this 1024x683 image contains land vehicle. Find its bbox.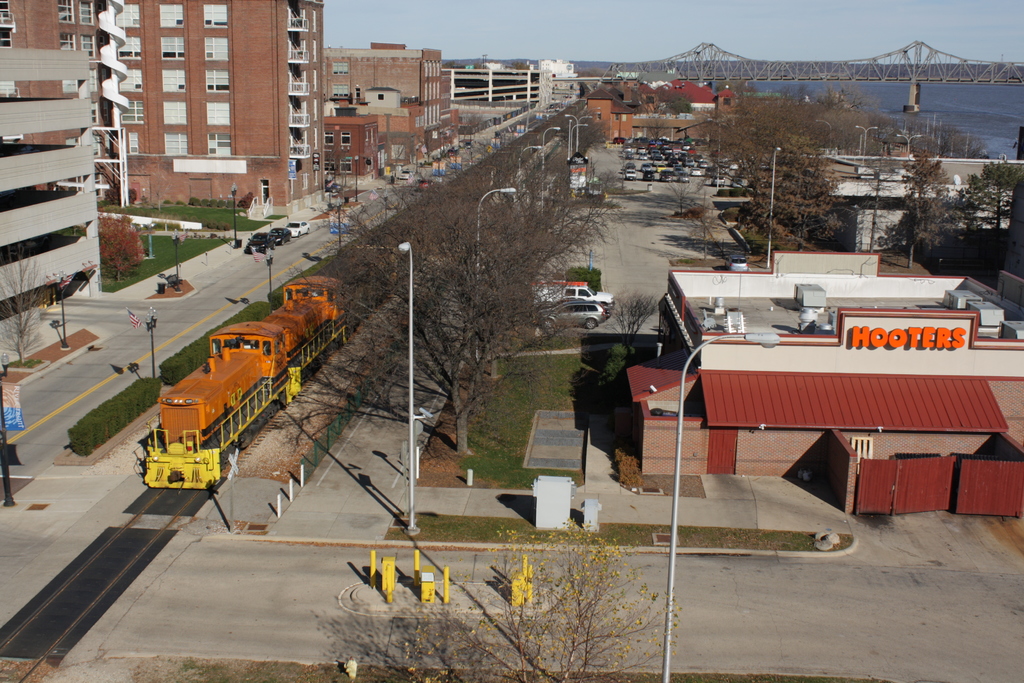
pyautogui.locateOnScreen(537, 302, 607, 327).
